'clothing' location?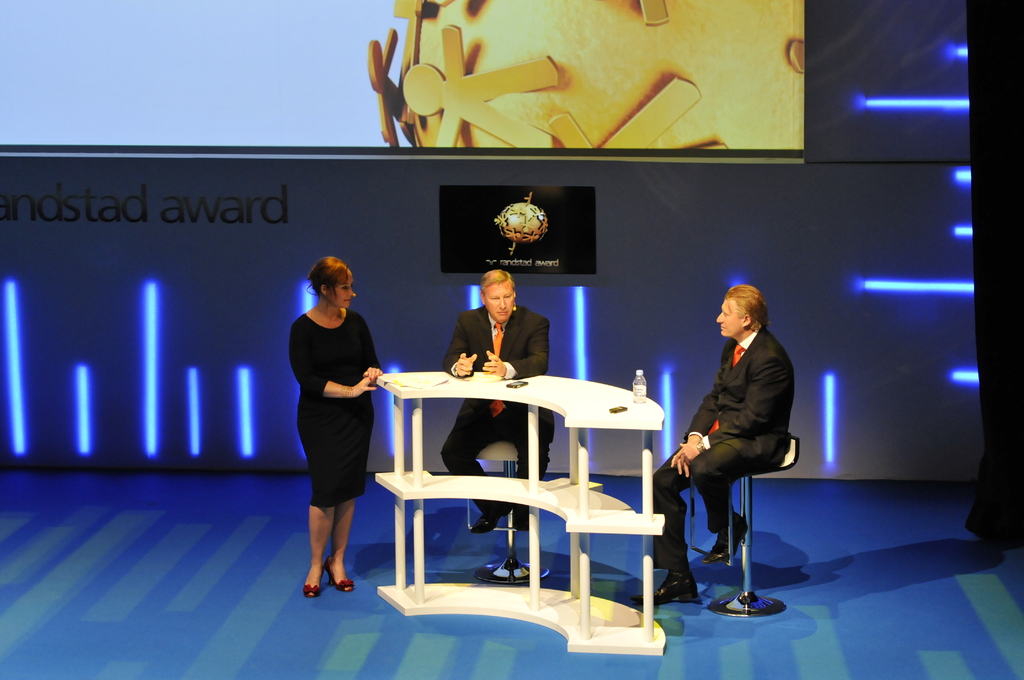
region(290, 303, 387, 499)
